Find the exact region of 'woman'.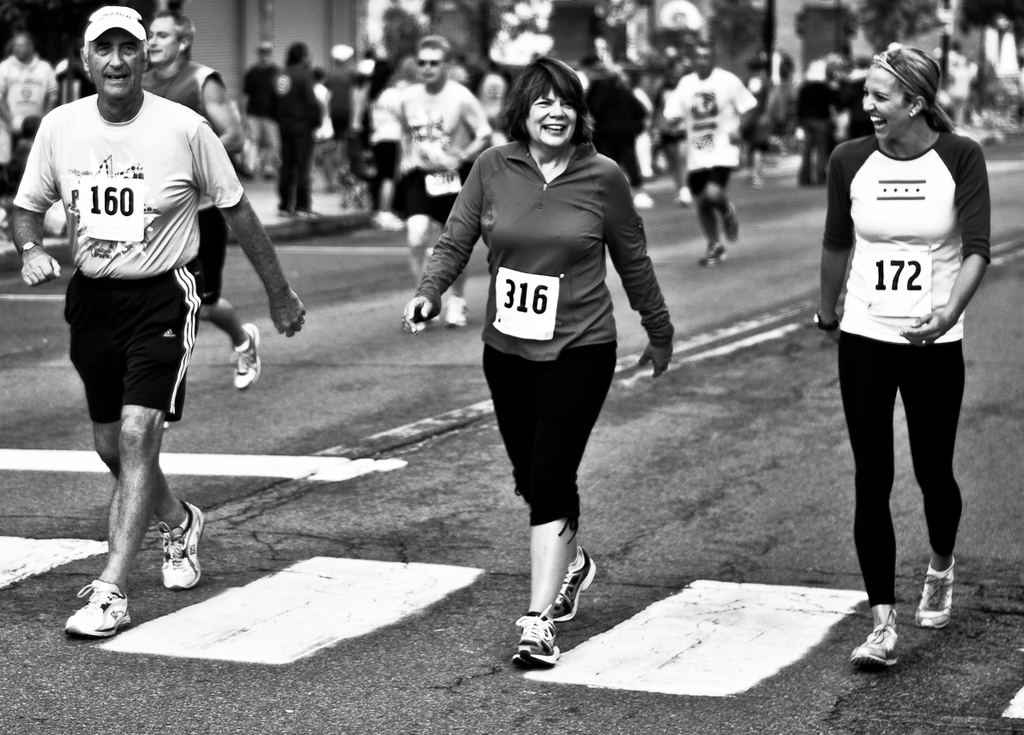
Exact region: (left=809, top=46, right=994, bottom=670).
